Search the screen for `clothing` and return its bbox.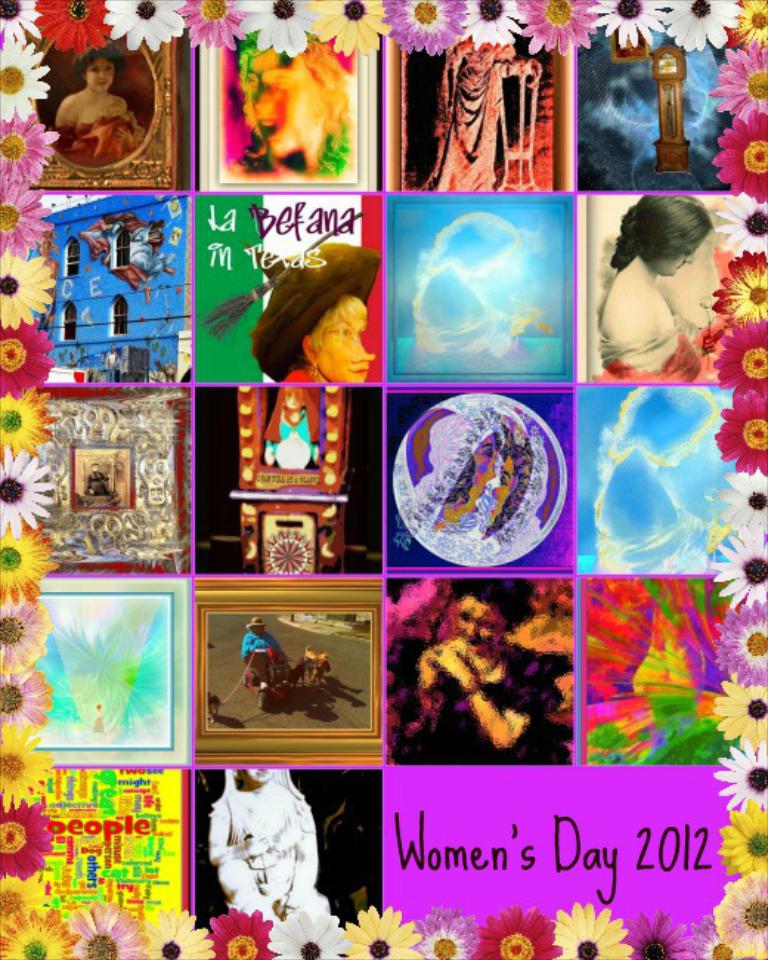
Found: x1=233, y1=623, x2=297, y2=693.
